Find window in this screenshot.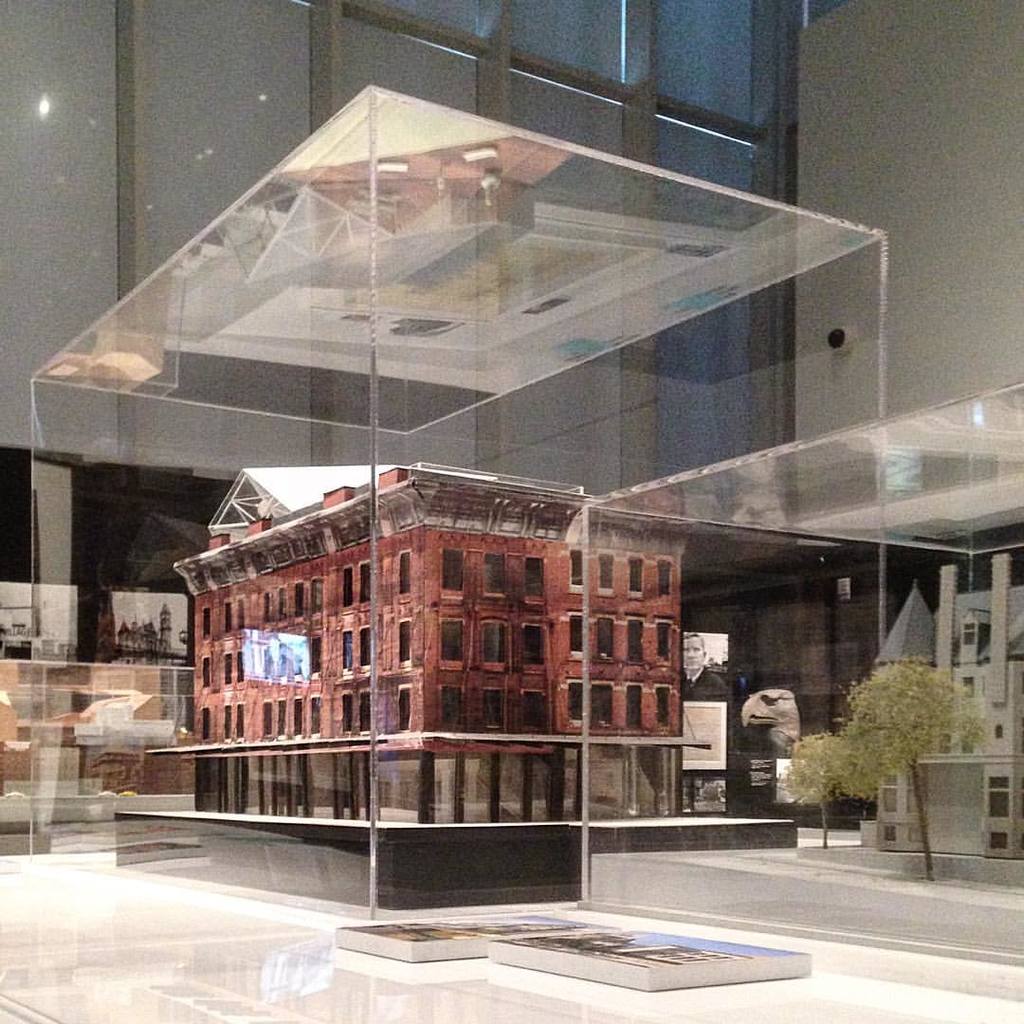
The bounding box for window is region(274, 692, 284, 739).
